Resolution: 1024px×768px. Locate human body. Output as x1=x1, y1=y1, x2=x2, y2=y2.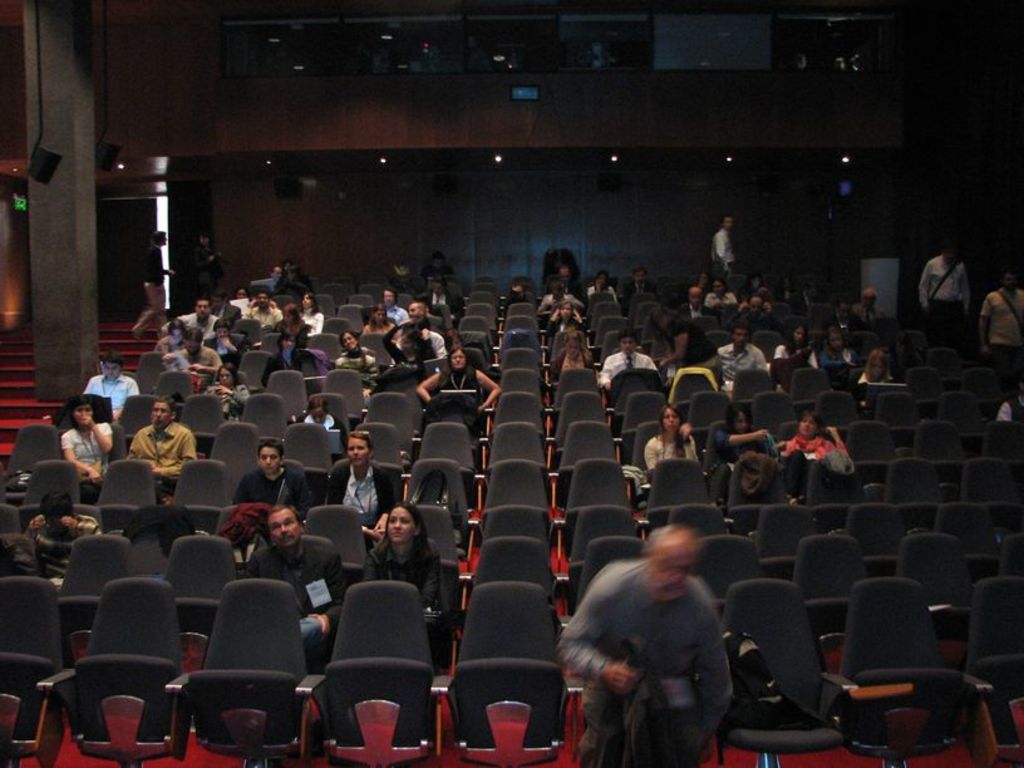
x1=290, y1=398, x2=339, y2=435.
